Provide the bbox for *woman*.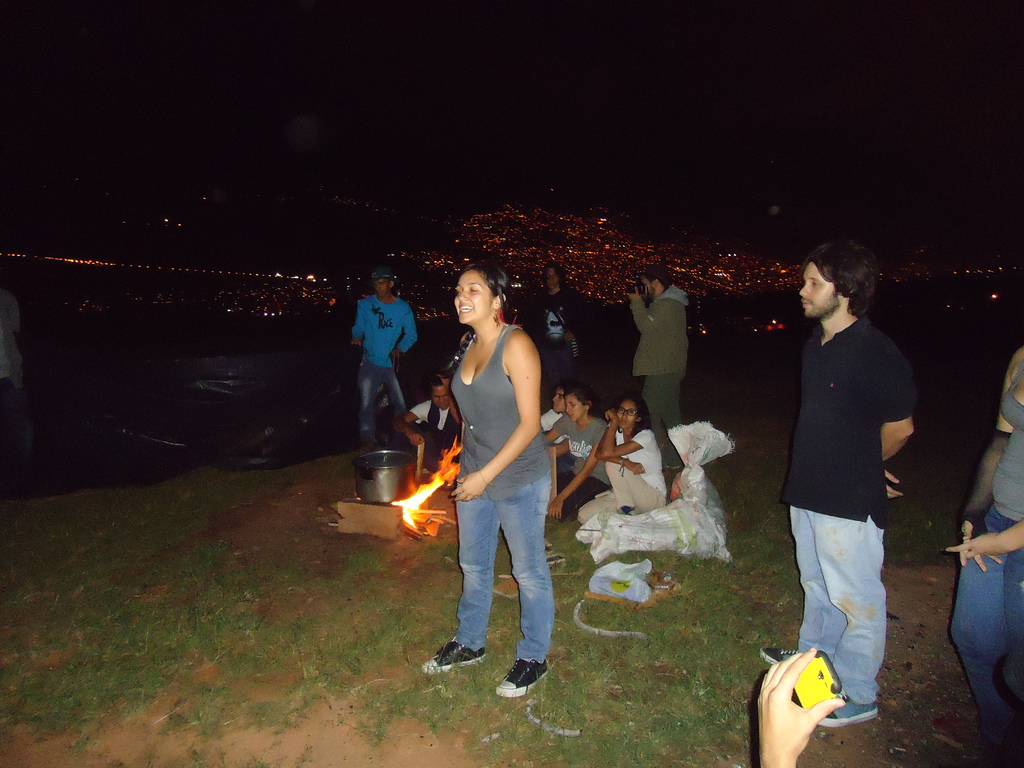
<box>536,386,611,523</box>.
